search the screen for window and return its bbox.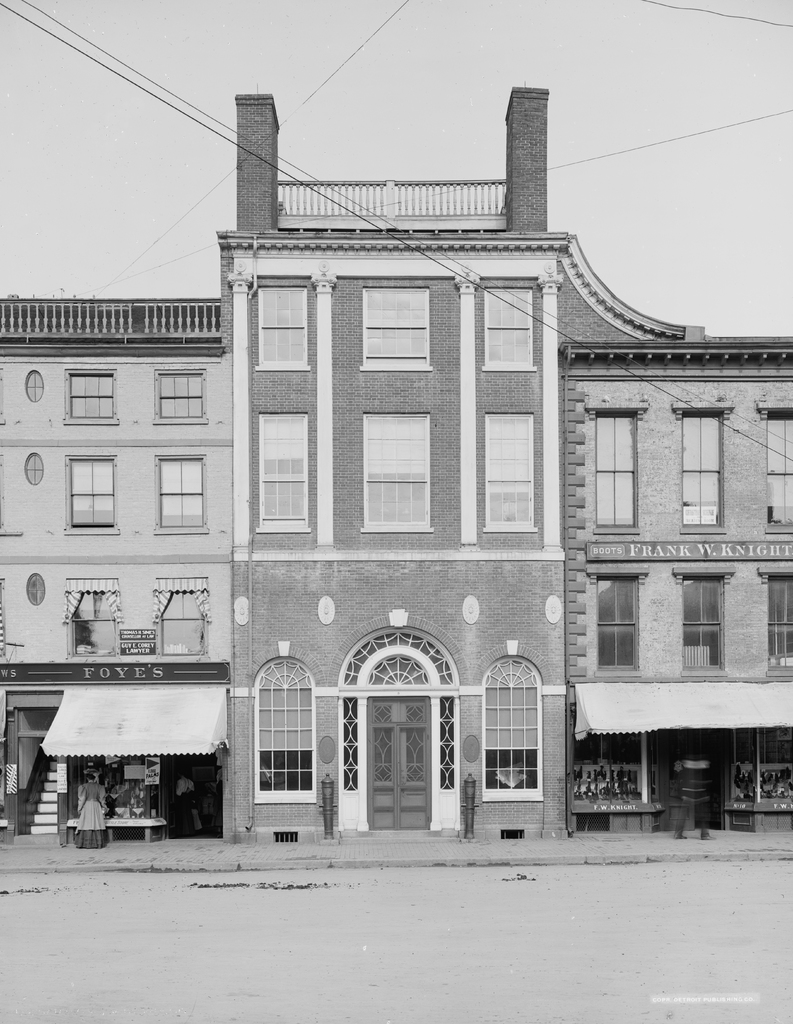
Found: 68/368/110/421.
